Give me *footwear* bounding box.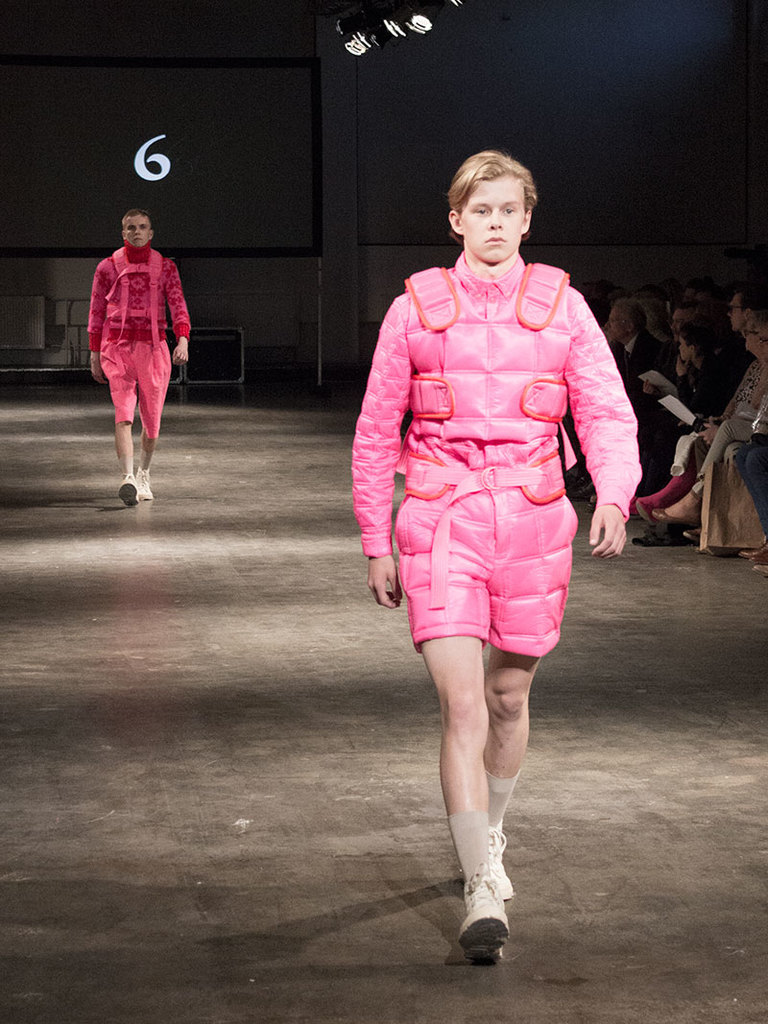
box(684, 534, 702, 542).
